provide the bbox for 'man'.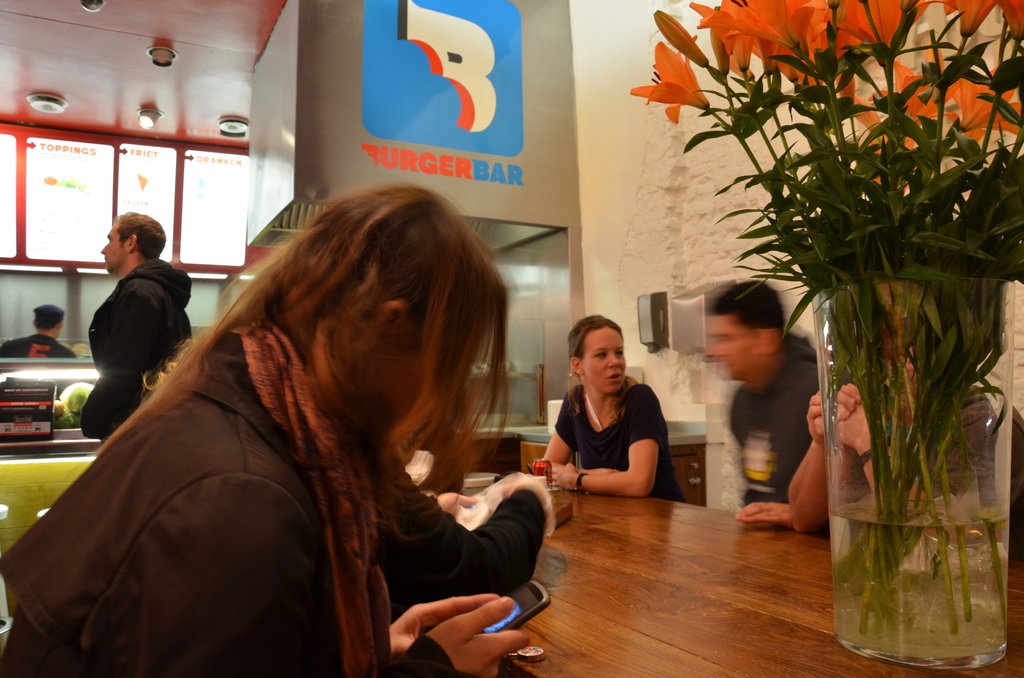
[left=701, top=280, right=860, bottom=551].
